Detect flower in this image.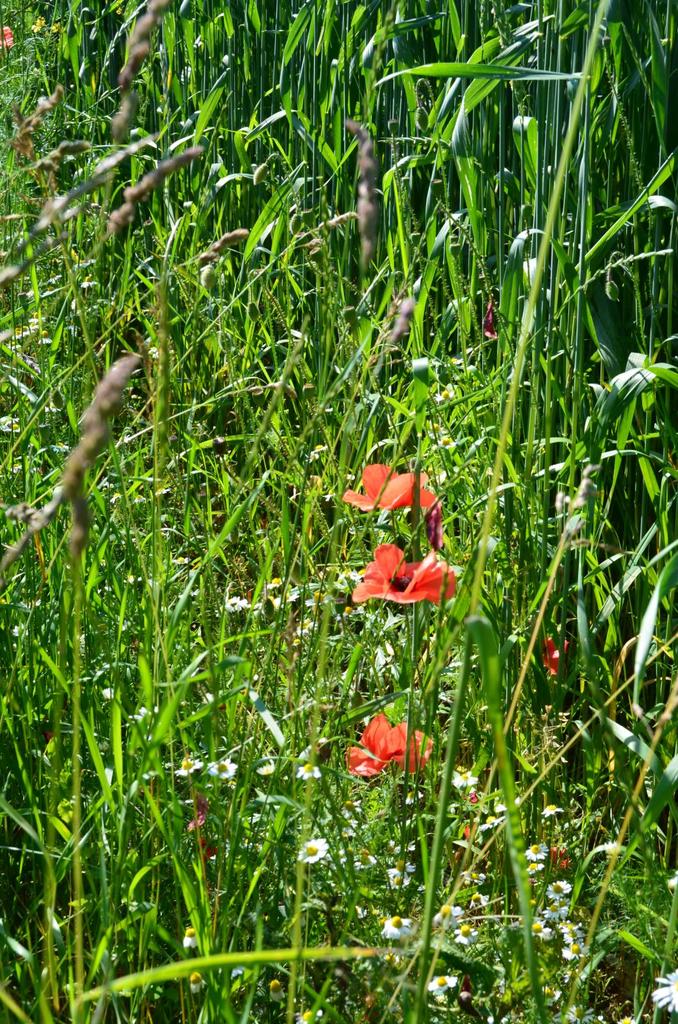
Detection: l=340, t=462, r=432, b=508.
